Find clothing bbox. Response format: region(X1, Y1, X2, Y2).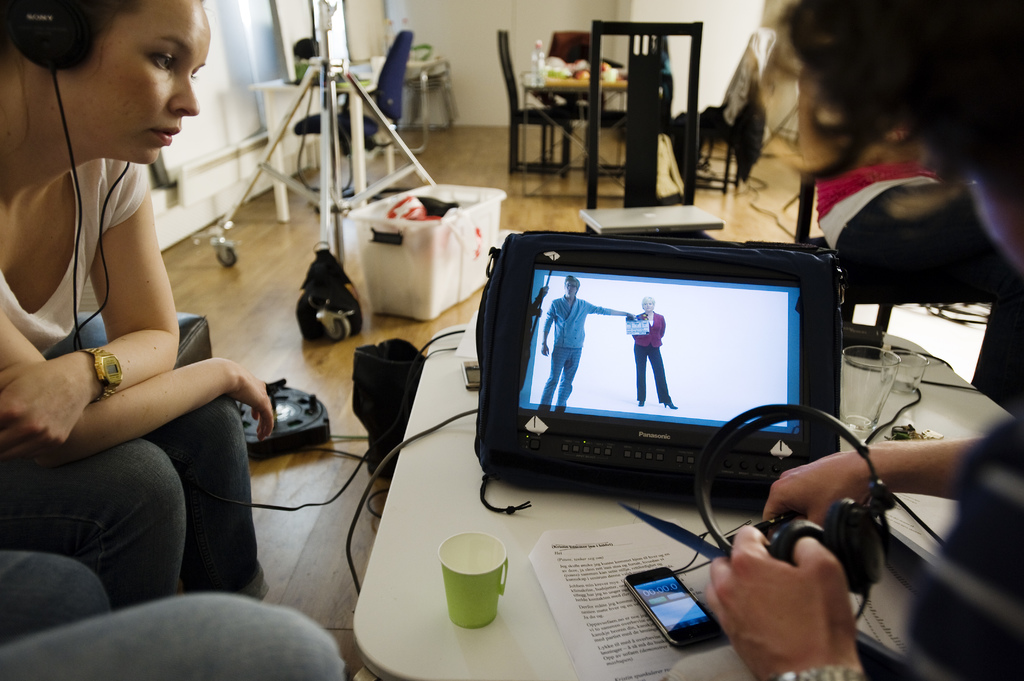
region(0, 155, 265, 600).
